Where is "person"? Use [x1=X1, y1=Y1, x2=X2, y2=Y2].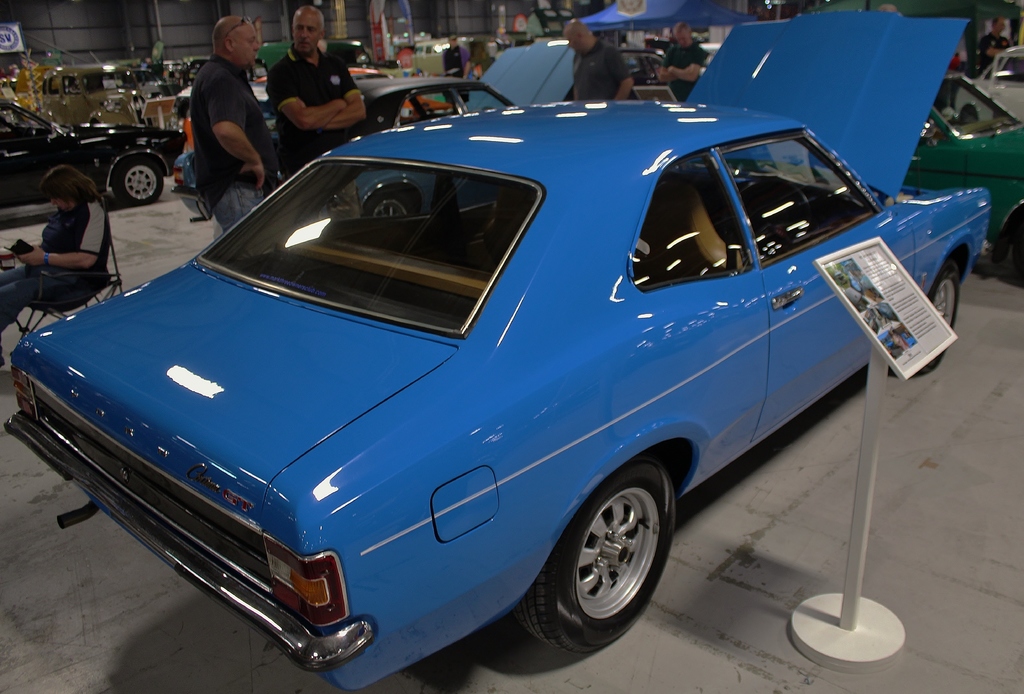
[x1=0, y1=168, x2=110, y2=341].
